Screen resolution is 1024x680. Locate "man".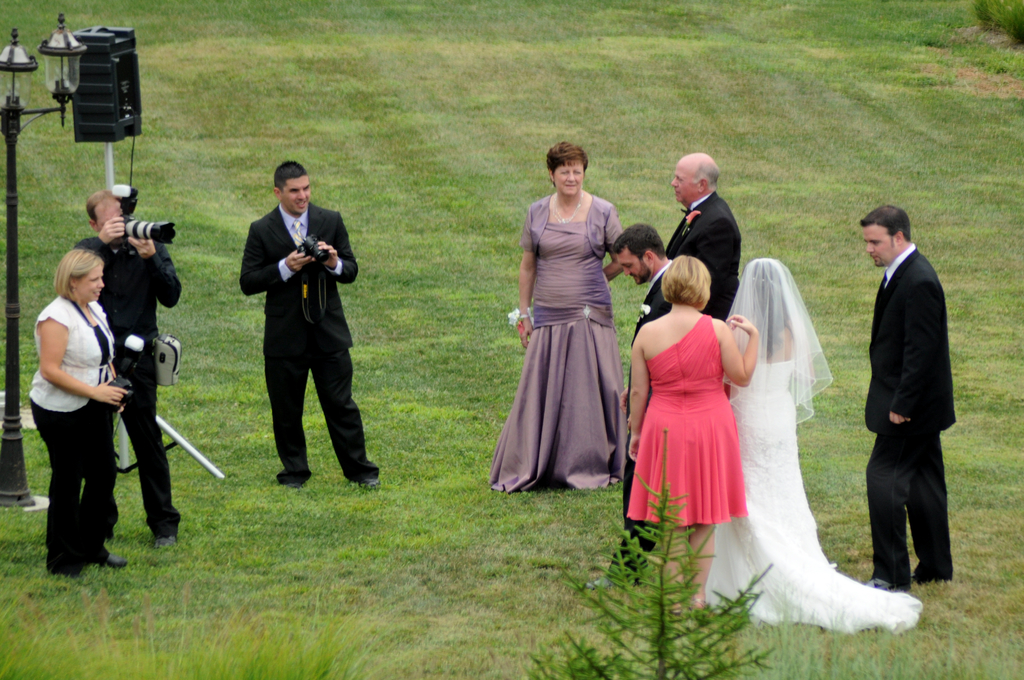
859, 179, 964, 582.
